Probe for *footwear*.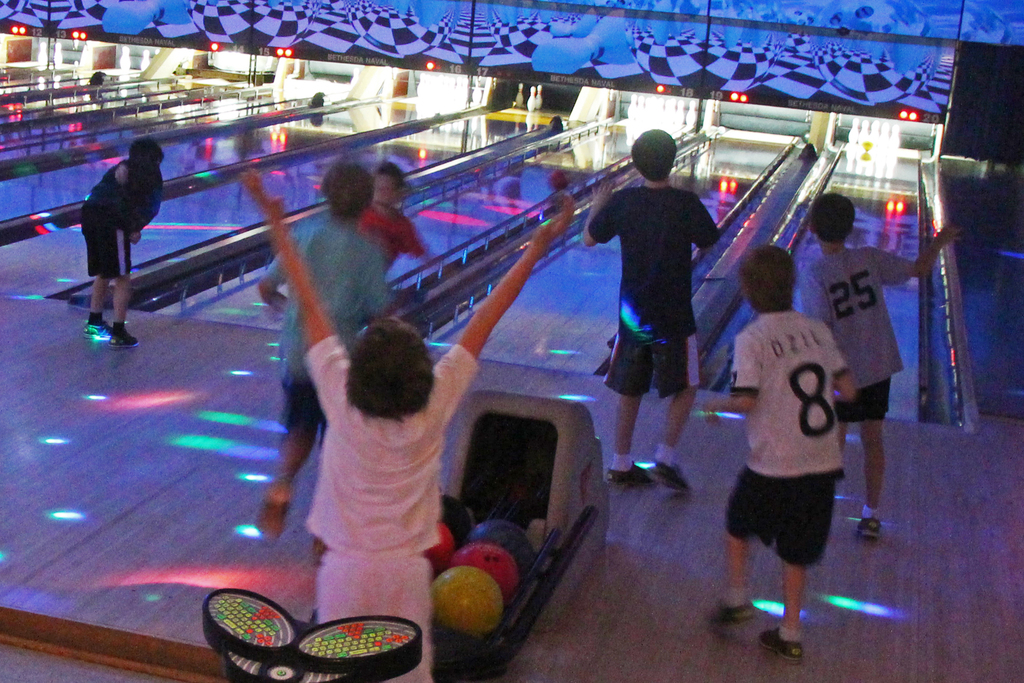
Probe result: pyautogui.locateOnScreen(759, 625, 801, 661).
